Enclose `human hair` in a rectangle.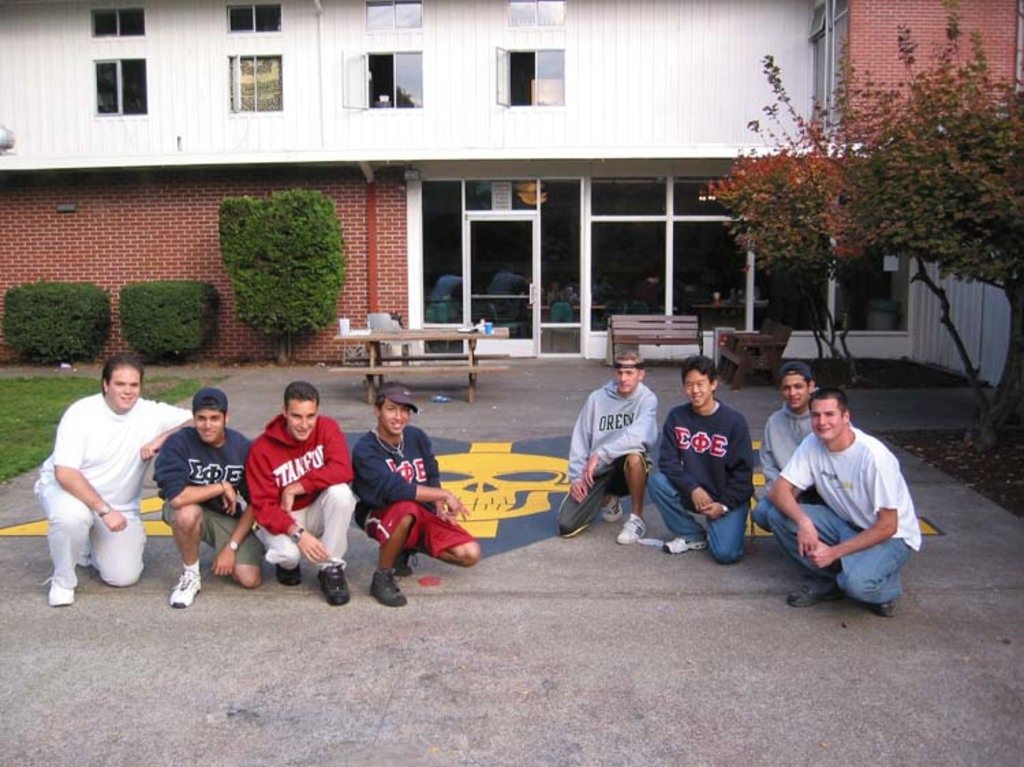
l=680, t=353, r=718, b=384.
